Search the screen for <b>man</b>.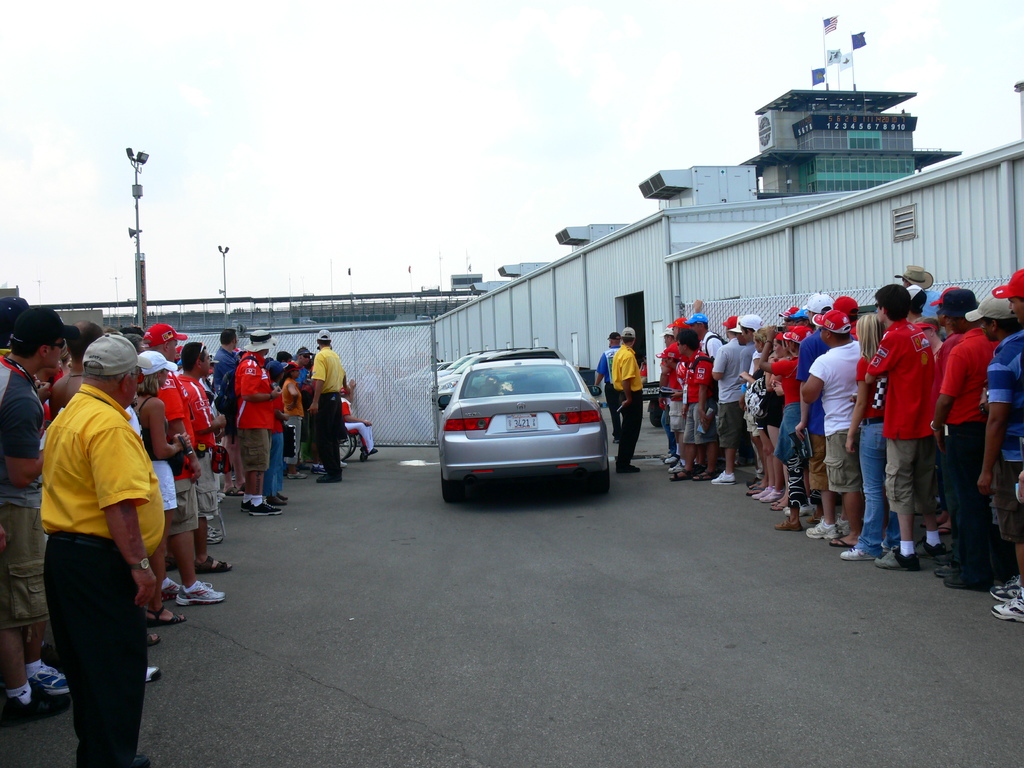
Found at x1=789, y1=296, x2=836, y2=541.
